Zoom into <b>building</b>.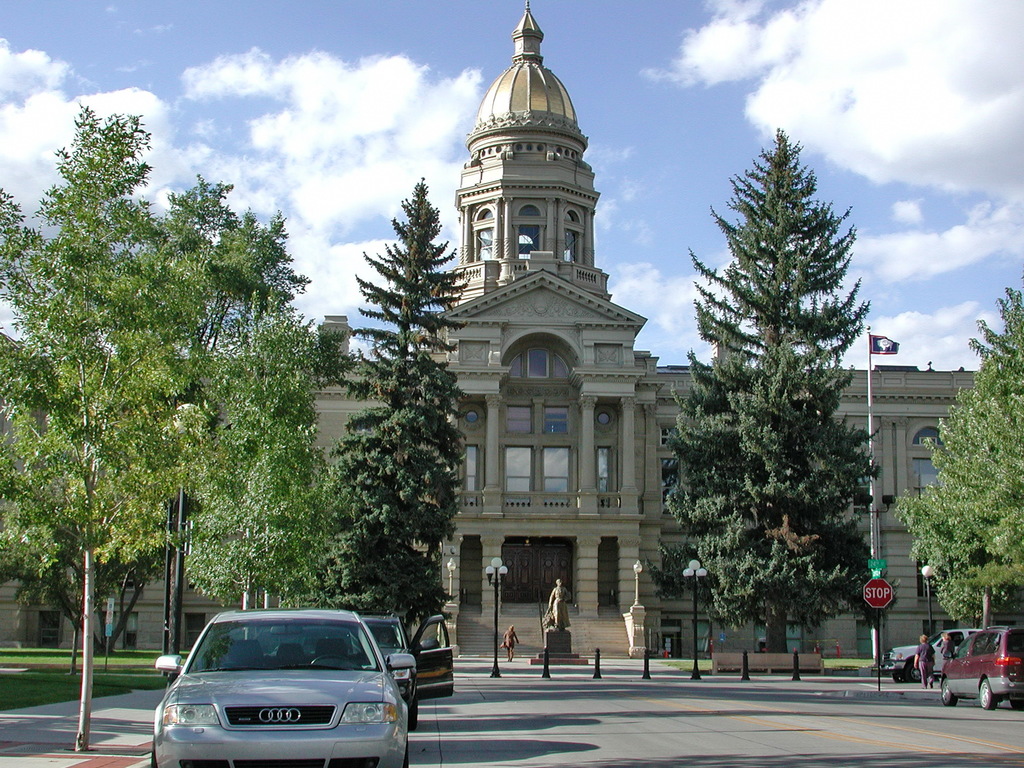
Zoom target: 1/0/1023/663.
